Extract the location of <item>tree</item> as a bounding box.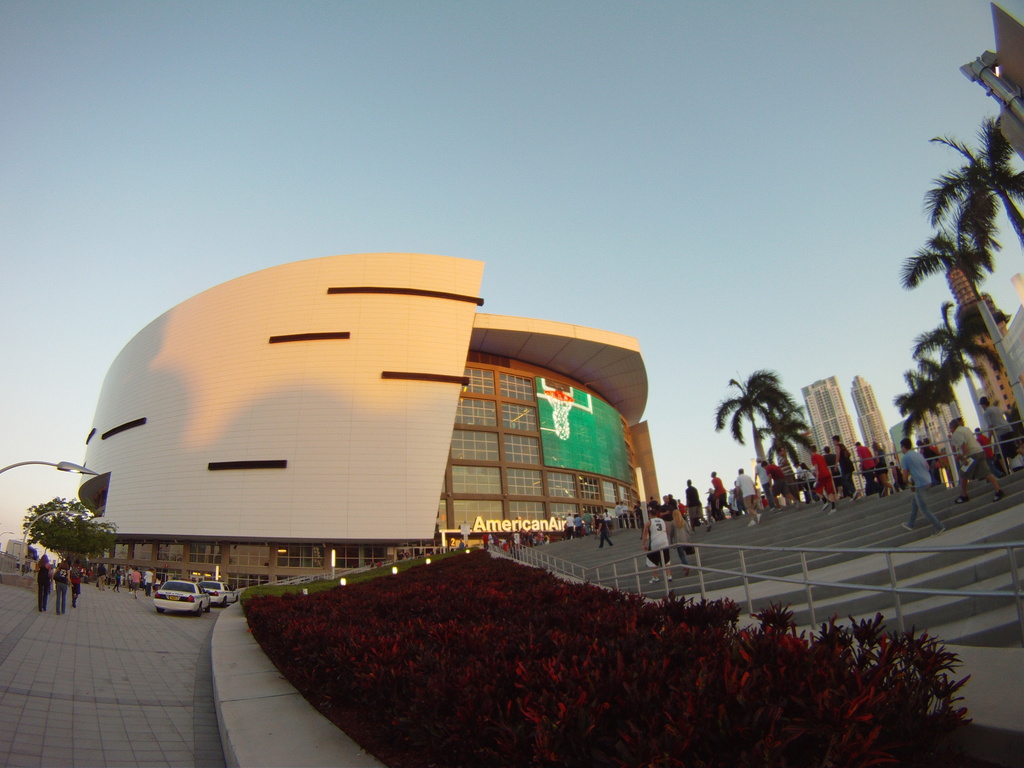
19, 493, 118, 567.
